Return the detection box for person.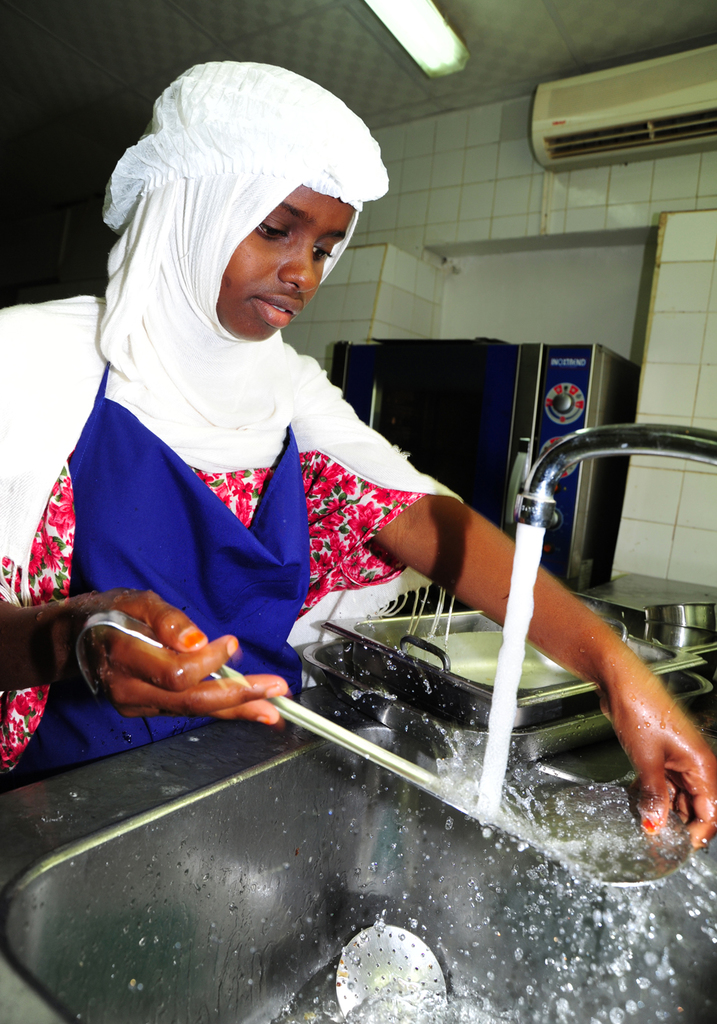
<box>0,59,716,852</box>.
